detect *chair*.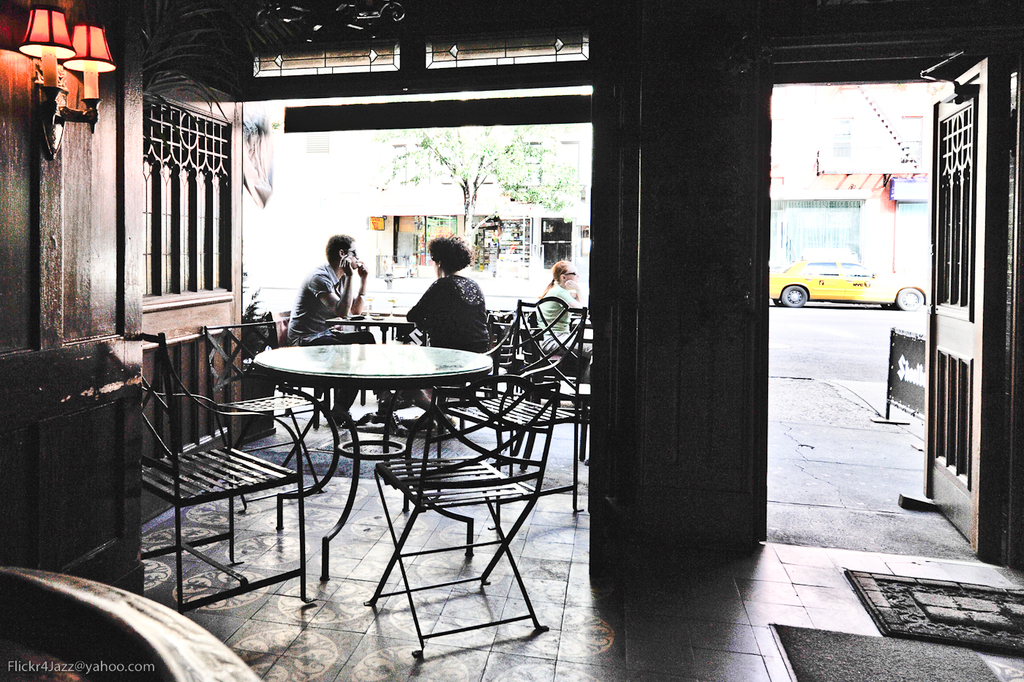
Detected at bbox=[440, 298, 581, 514].
